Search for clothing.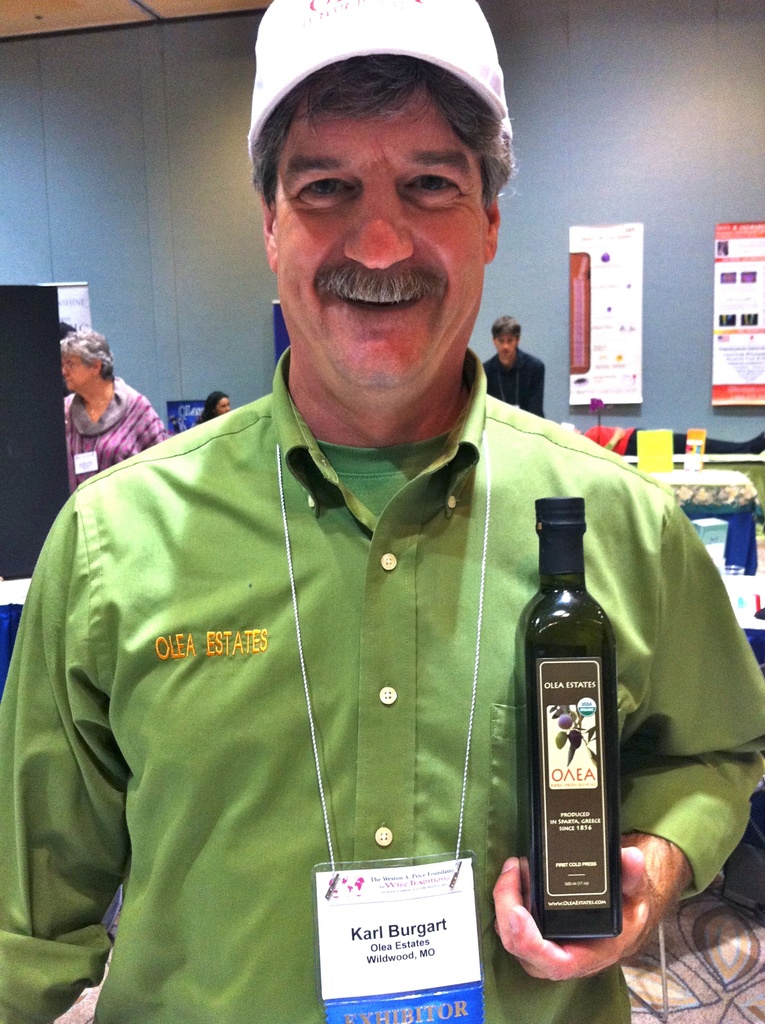
Found at <region>66, 371, 166, 482</region>.
